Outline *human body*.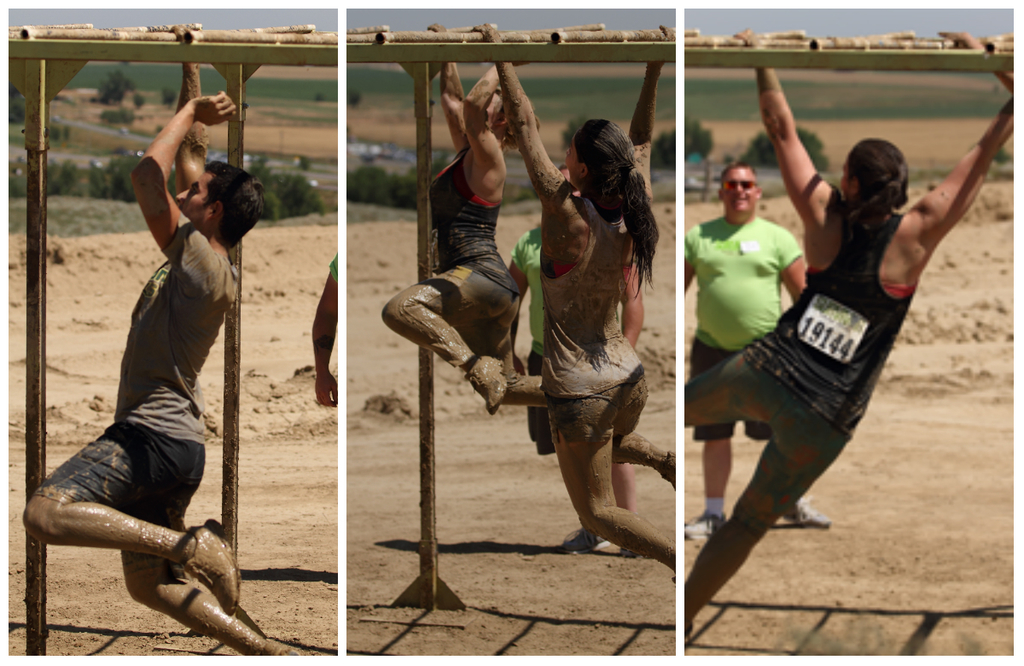
Outline: bbox(31, 120, 271, 637).
